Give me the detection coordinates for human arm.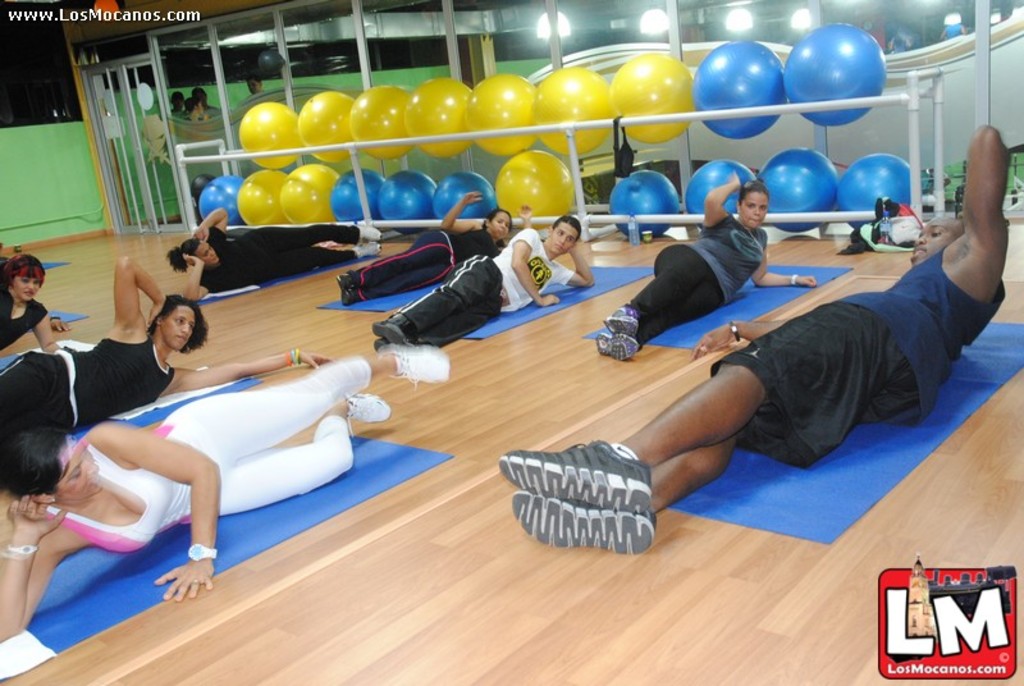
{"x1": 440, "y1": 189, "x2": 483, "y2": 230}.
